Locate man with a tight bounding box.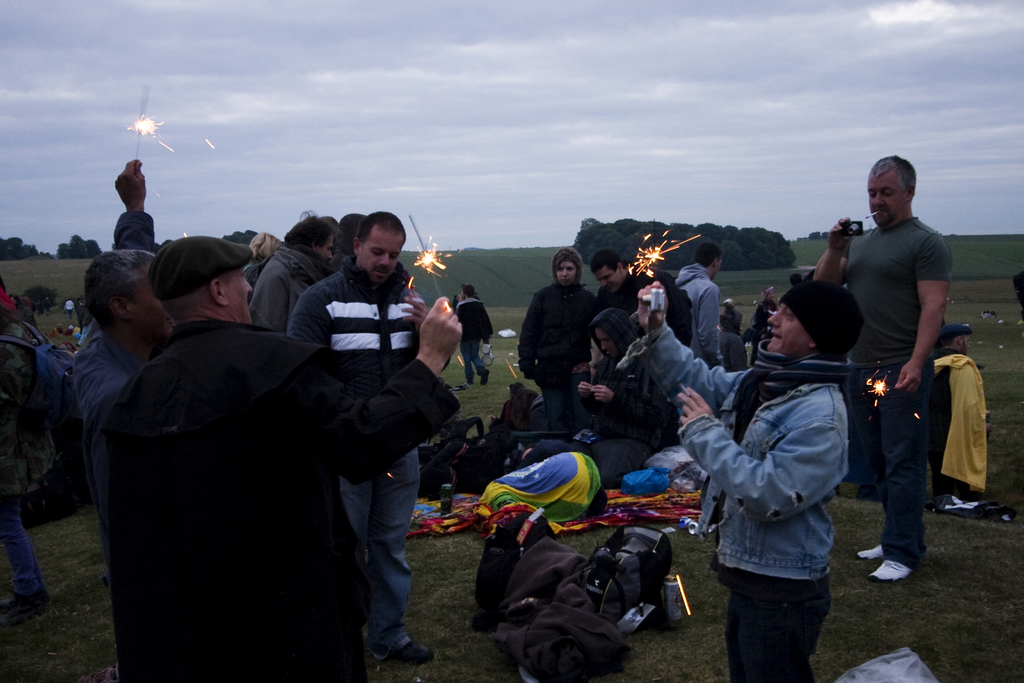
[635, 283, 863, 682].
